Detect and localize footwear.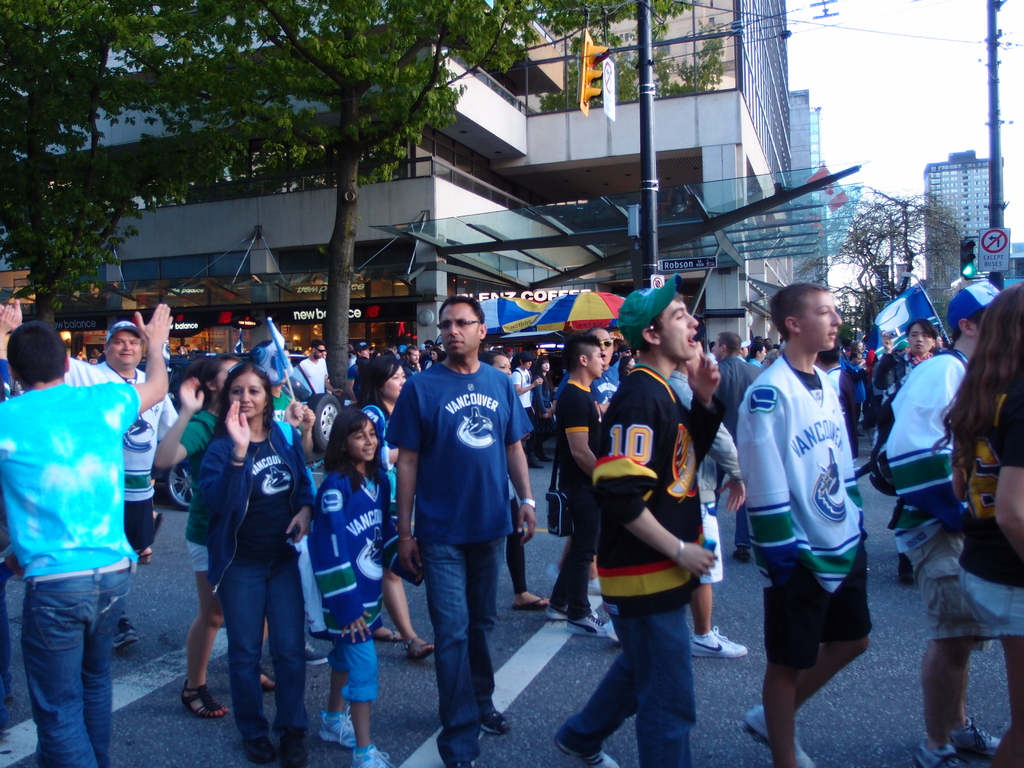
Localized at Rect(136, 545, 152, 563).
